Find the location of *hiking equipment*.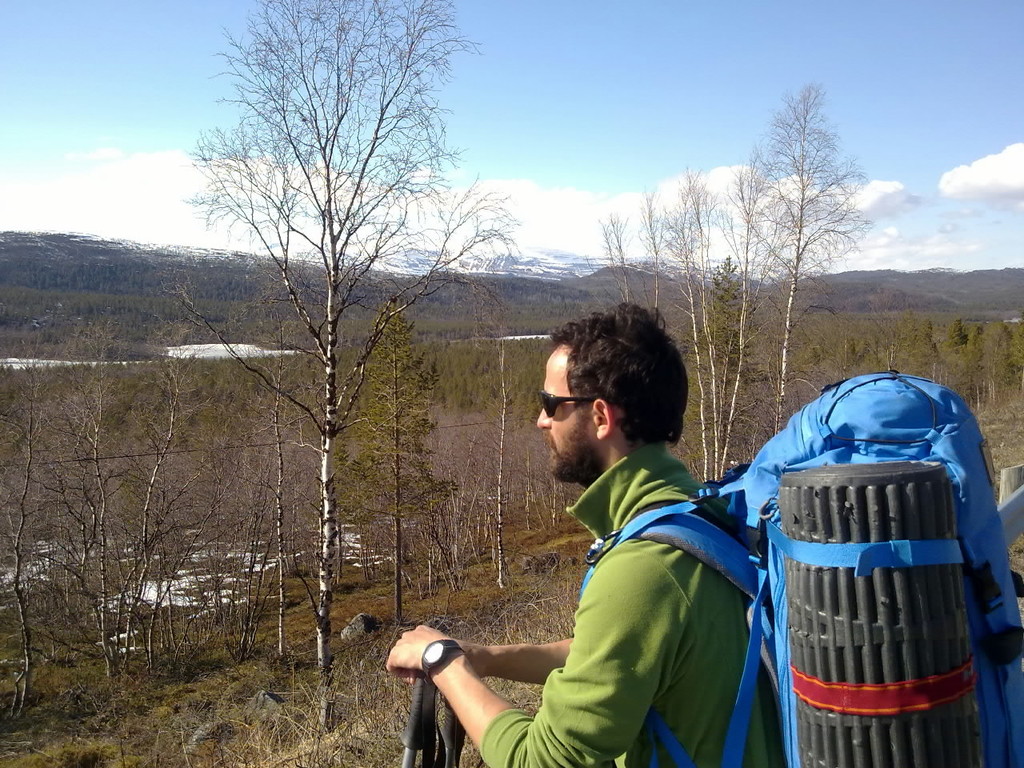
Location: 579, 370, 1023, 767.
